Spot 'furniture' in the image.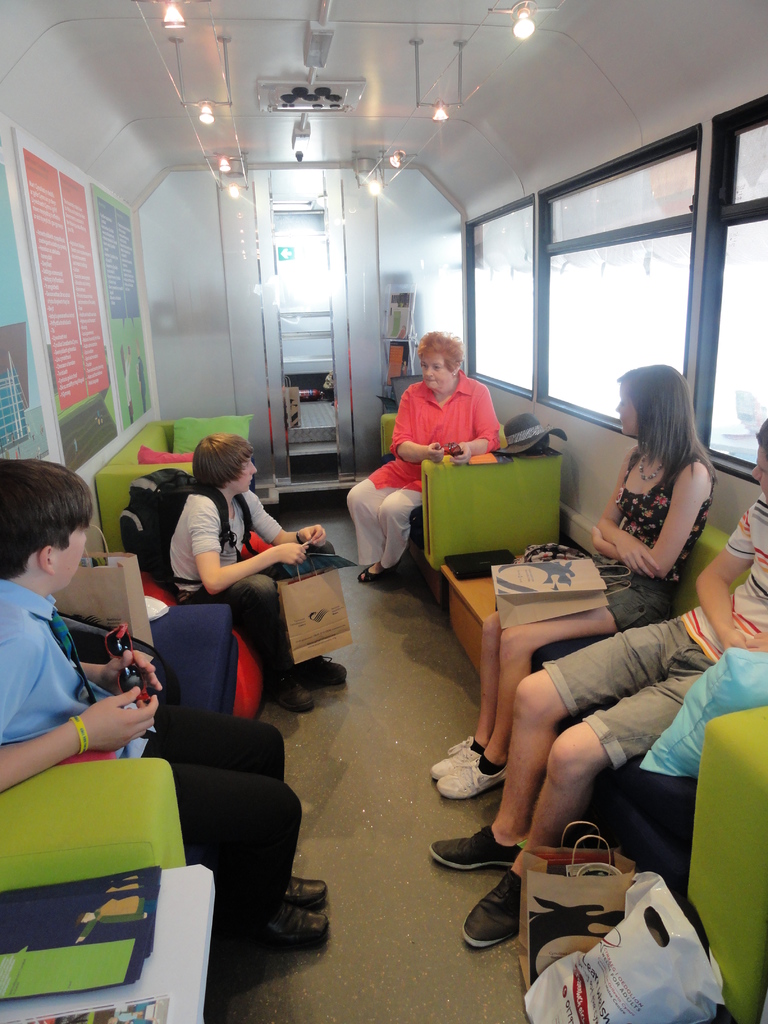
'furniture' found at (left=0, top=756, right=186, bottom=892).
